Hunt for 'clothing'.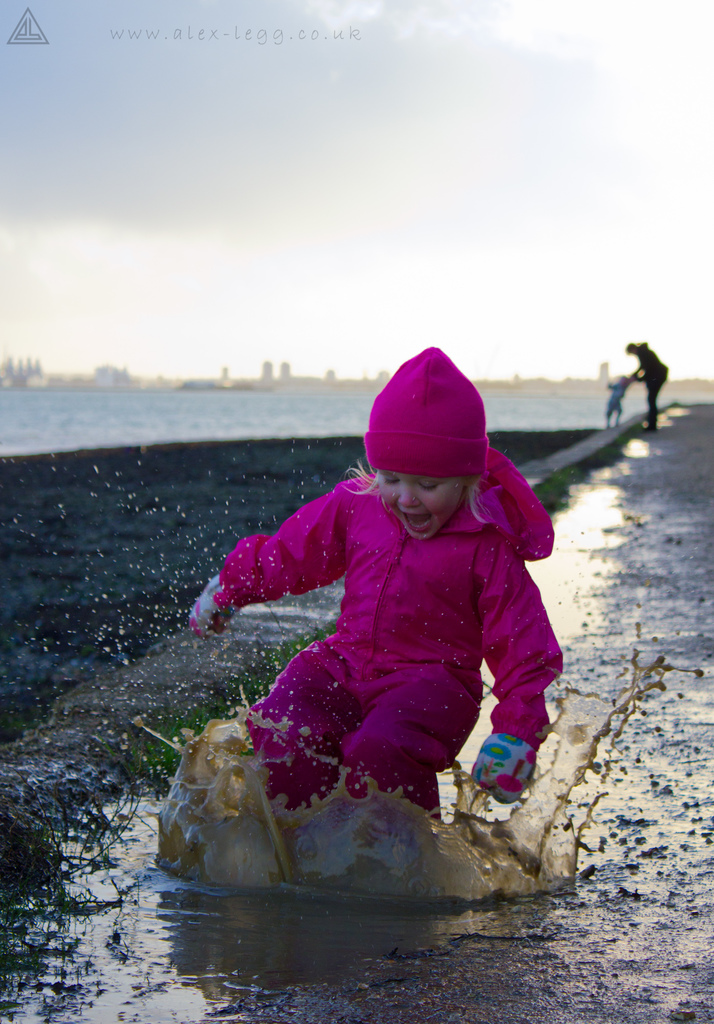
Hunted down at [194,444,576,791].
